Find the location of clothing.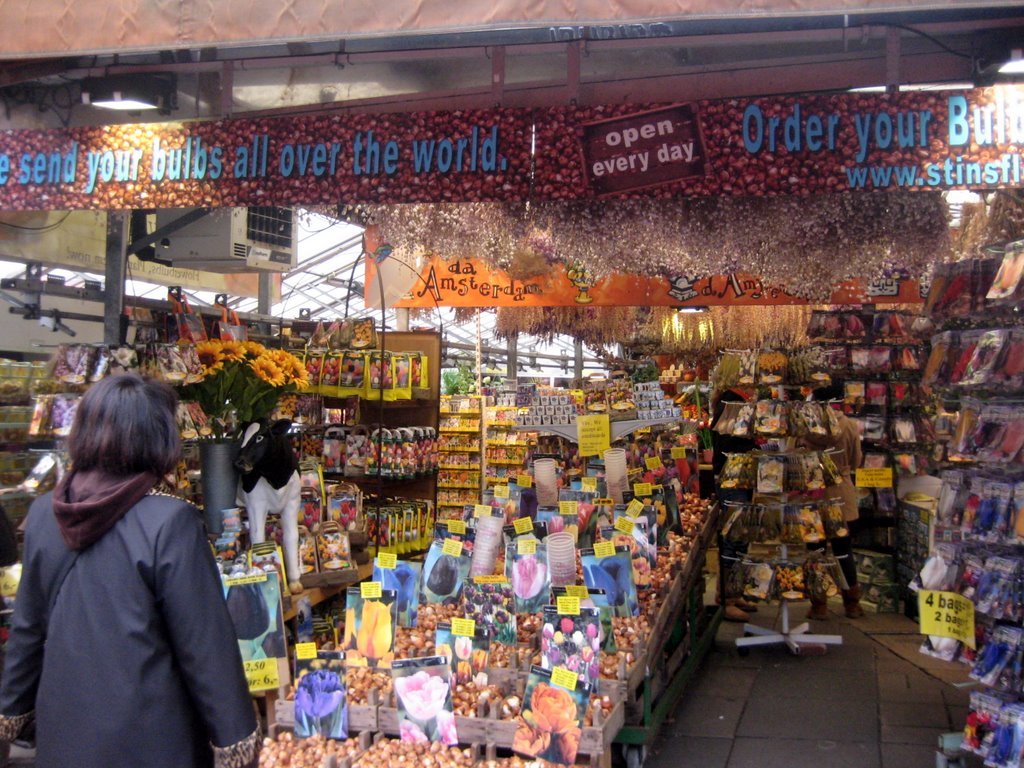
Location: x1=12 y1=432 x2=248 y2=767.
